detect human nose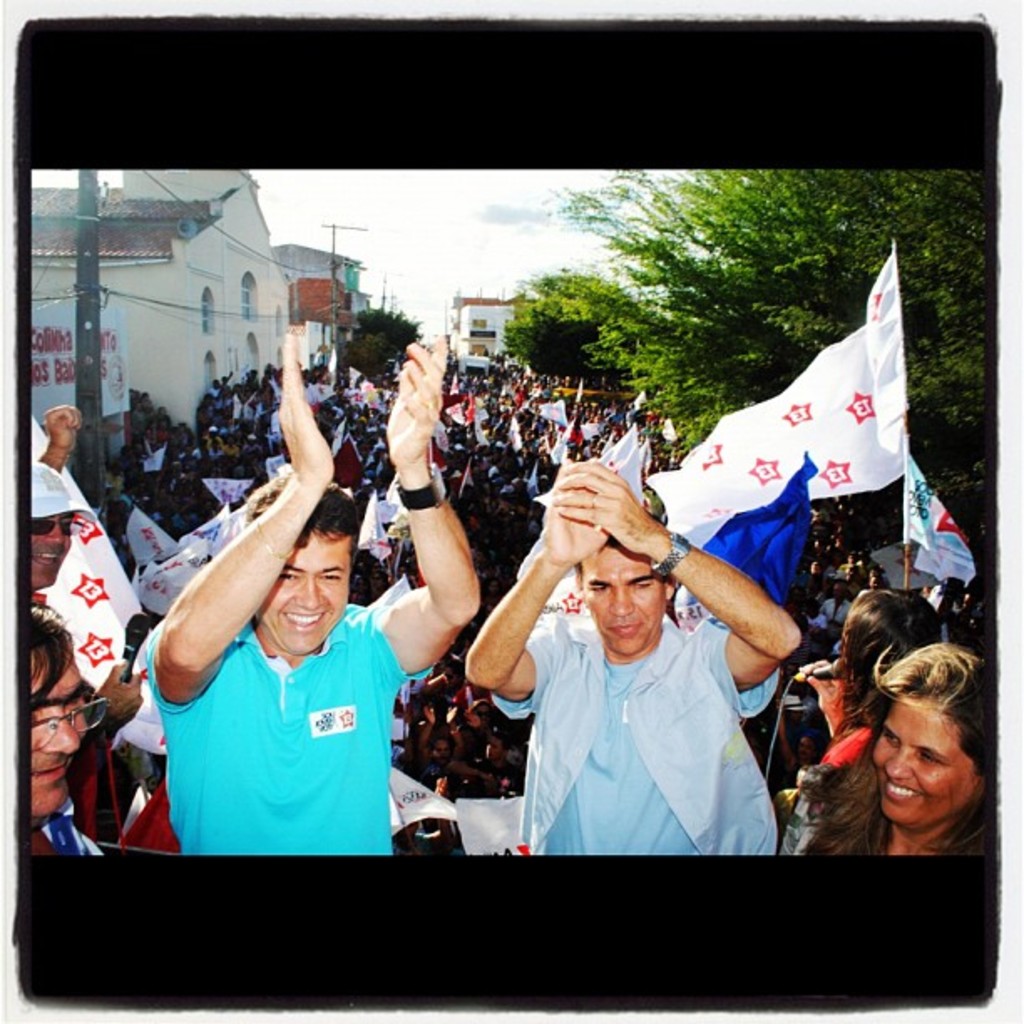
<bbox>611, 589, 634, 619</bbox>
